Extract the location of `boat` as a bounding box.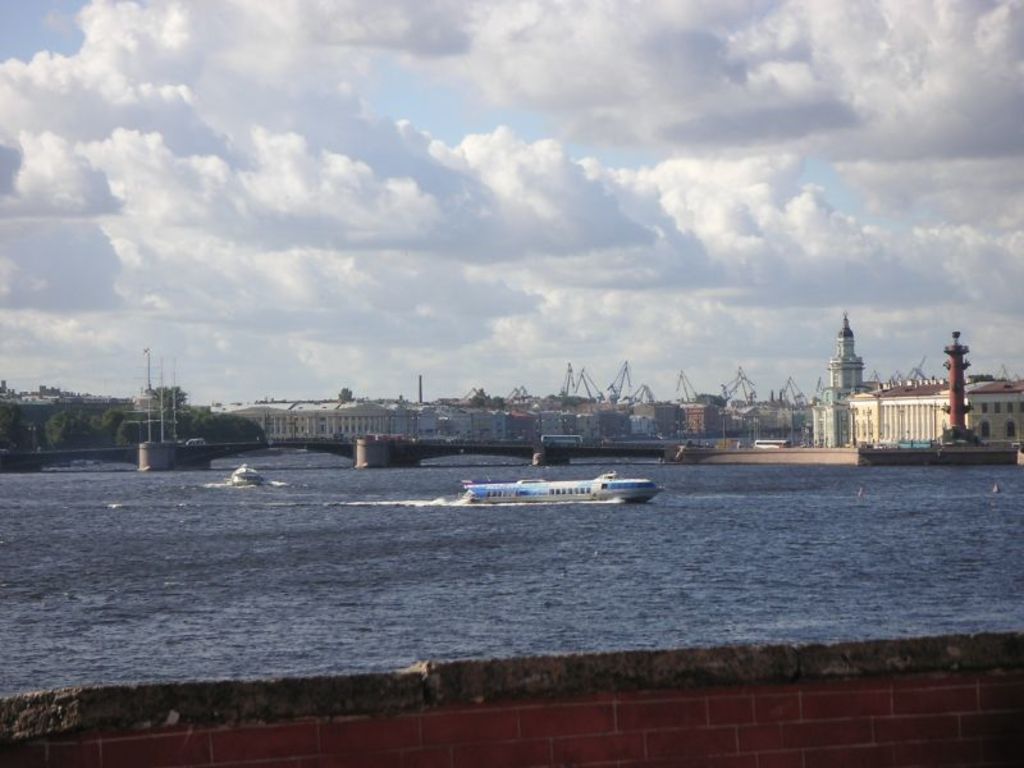
detection(230, 465, 265, 486).
